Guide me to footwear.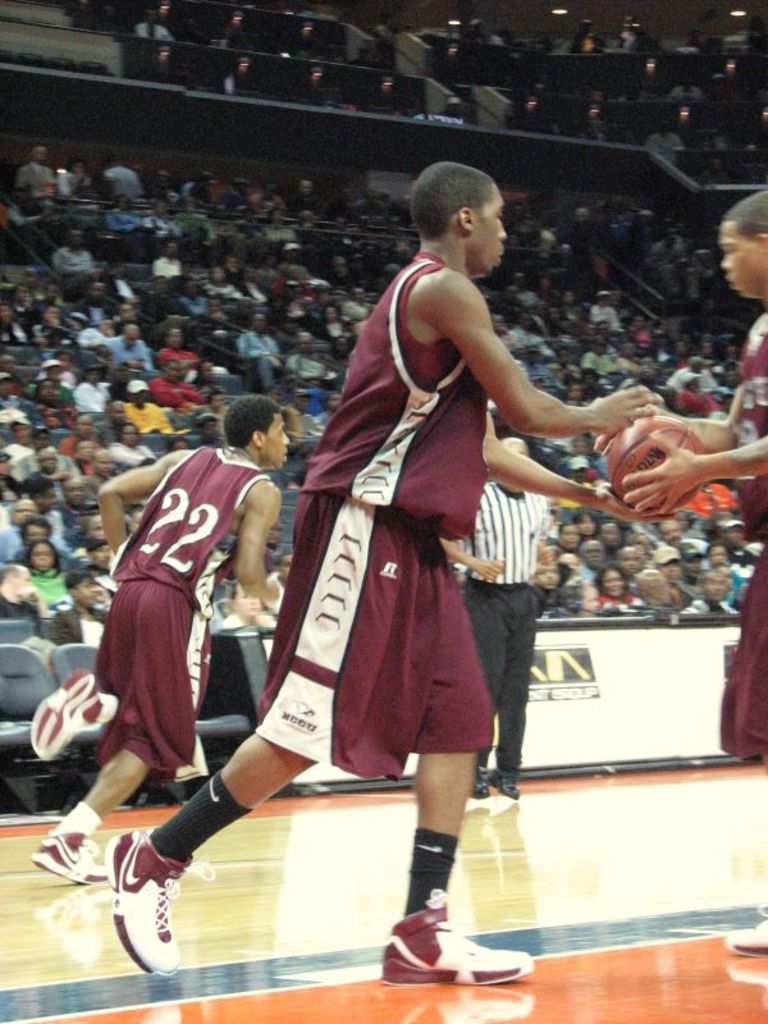
Guidance: 486:771:518:806.
